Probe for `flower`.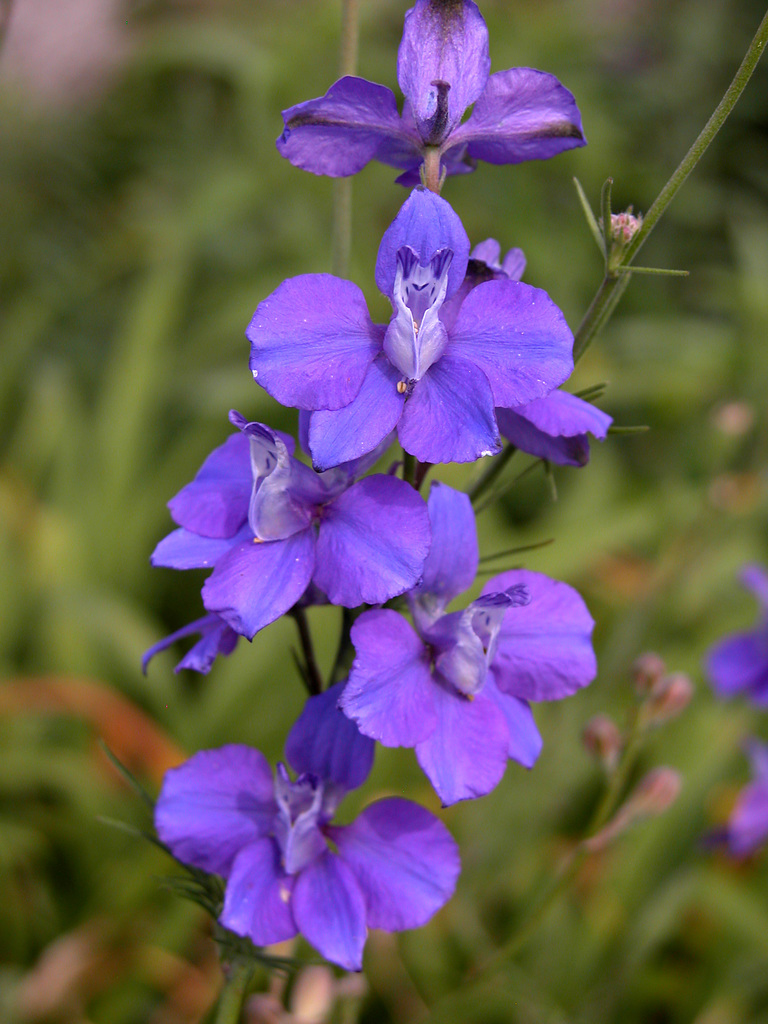
Probe result: <region>272, 0, 592, 278</region>.
